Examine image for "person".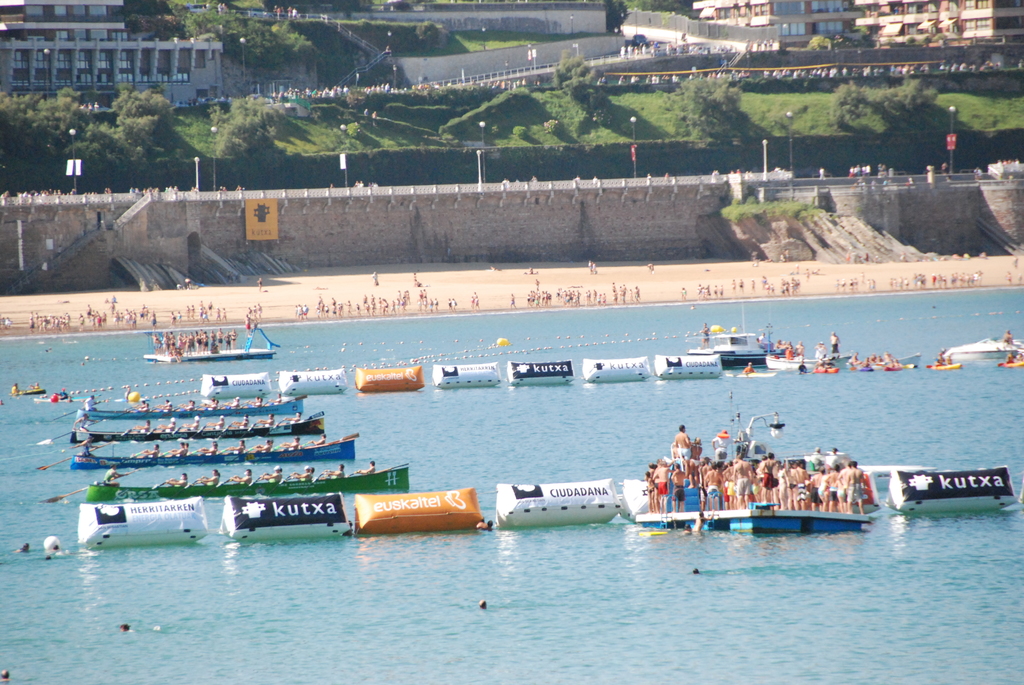
Examination result: locate(76, 437, 91, 465).
